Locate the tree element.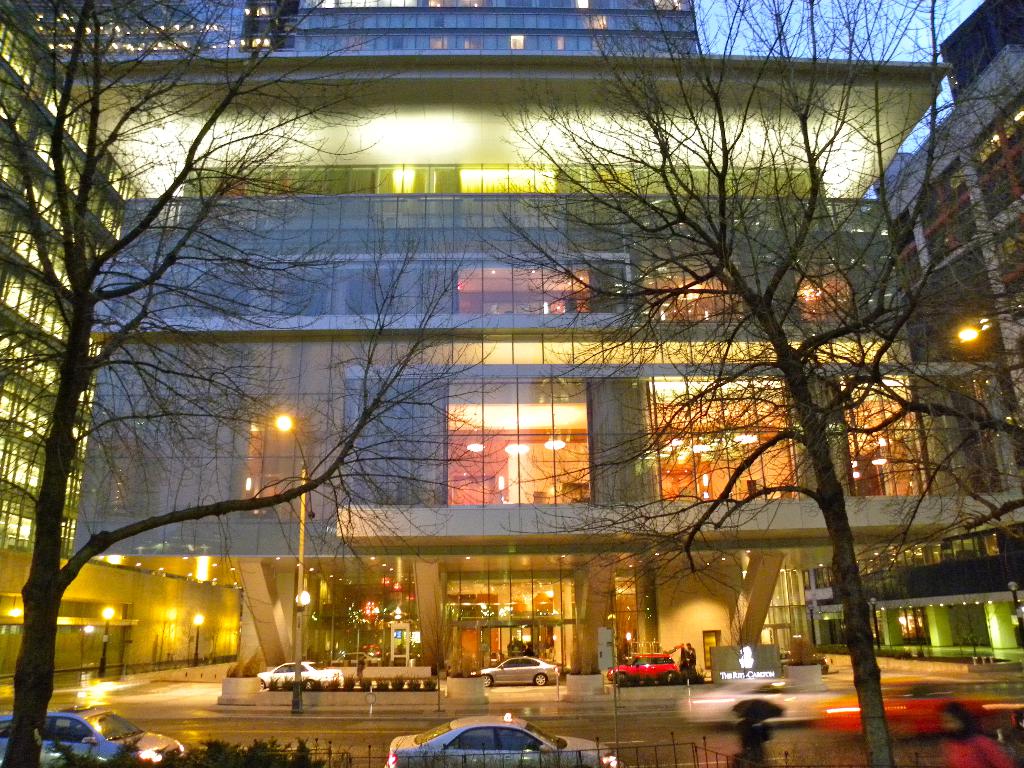
Element bbox: 880:585:901:651.
